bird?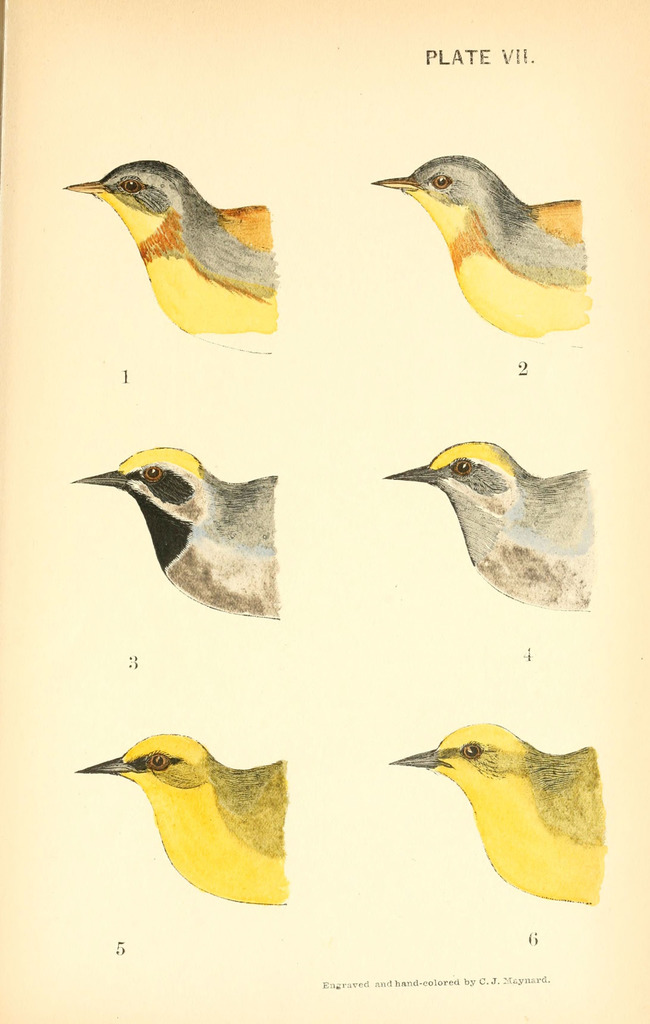
locate(76, 734, 287, 908)
